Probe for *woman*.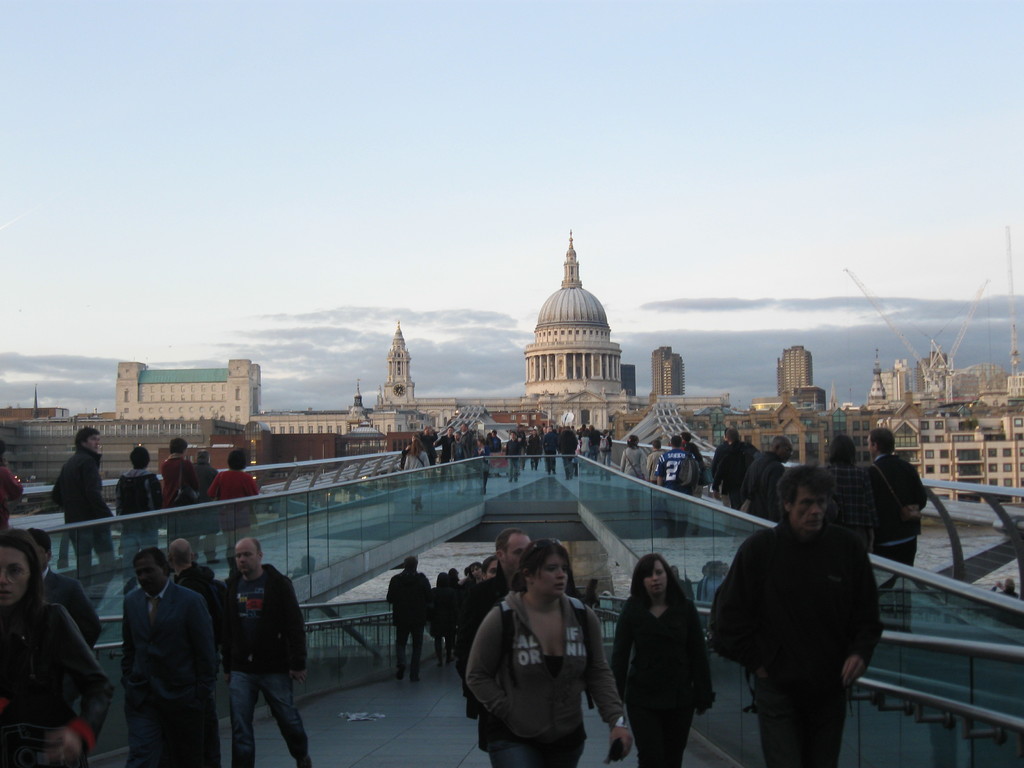
Probe result: l=600, t=428, r=613, b=481.
